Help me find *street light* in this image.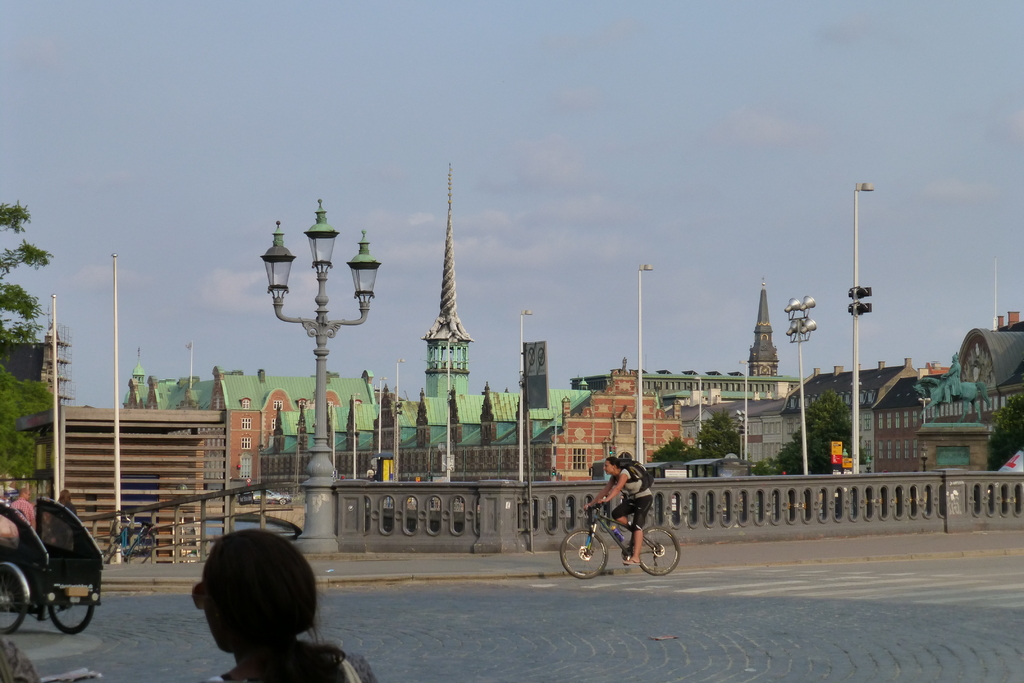
Found it: detection(349, 386, 364, 481).
